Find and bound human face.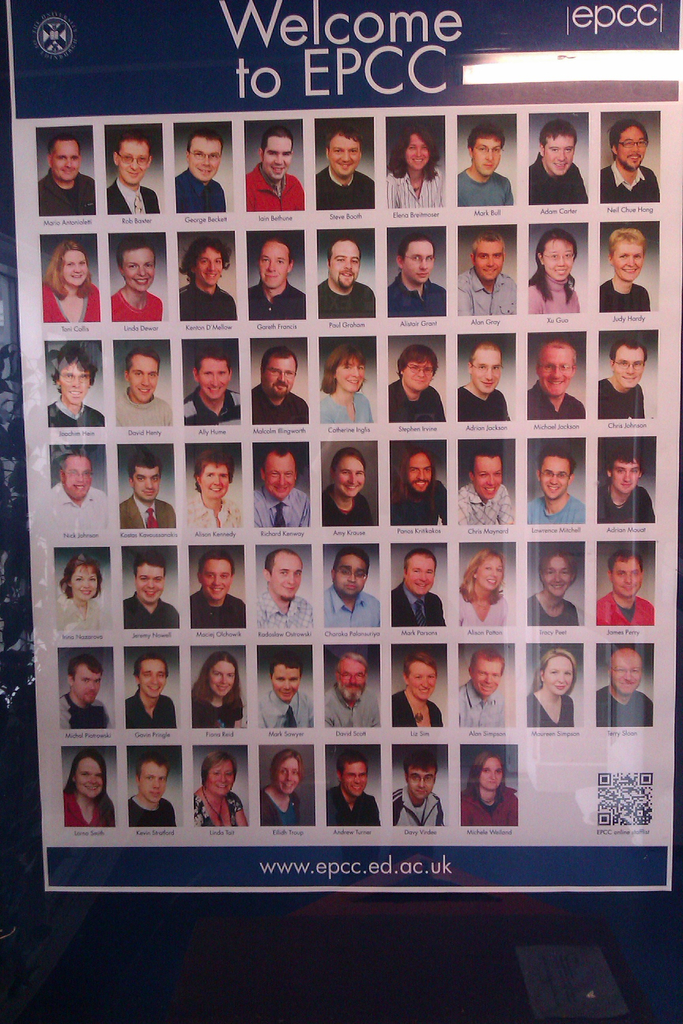
Bound: 133, 470, 158, 502.
